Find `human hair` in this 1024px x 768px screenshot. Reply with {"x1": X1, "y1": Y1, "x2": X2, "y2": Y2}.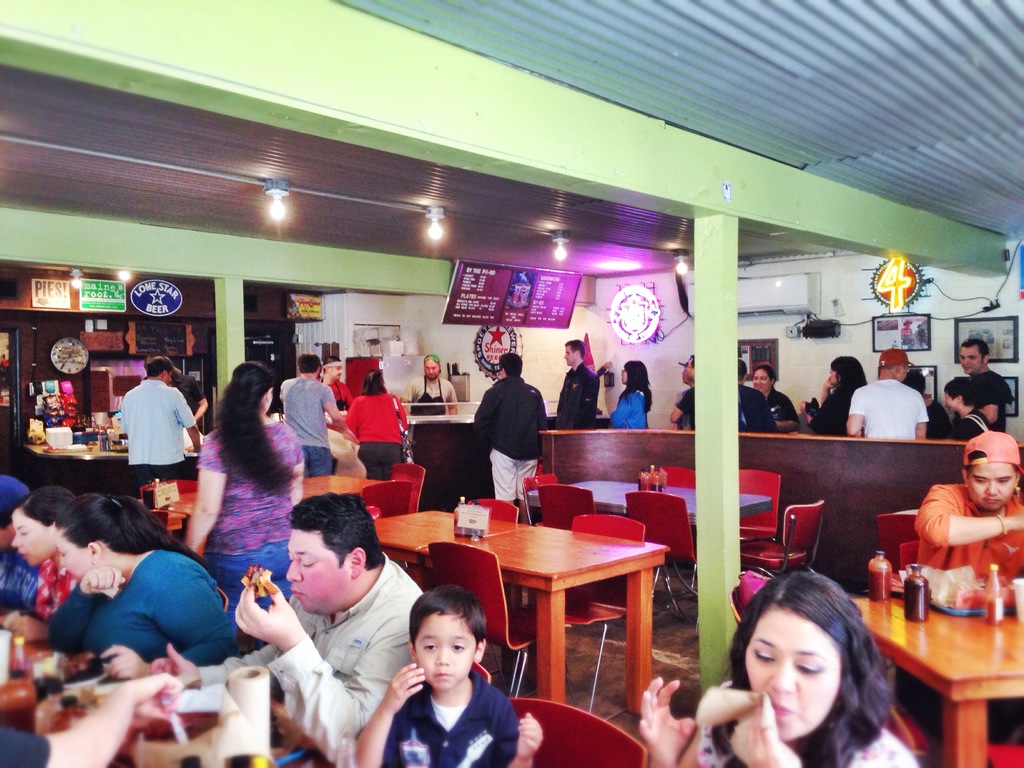
{"x1": 965, "y1": 449, "x2": 986, "y2": 472}.
